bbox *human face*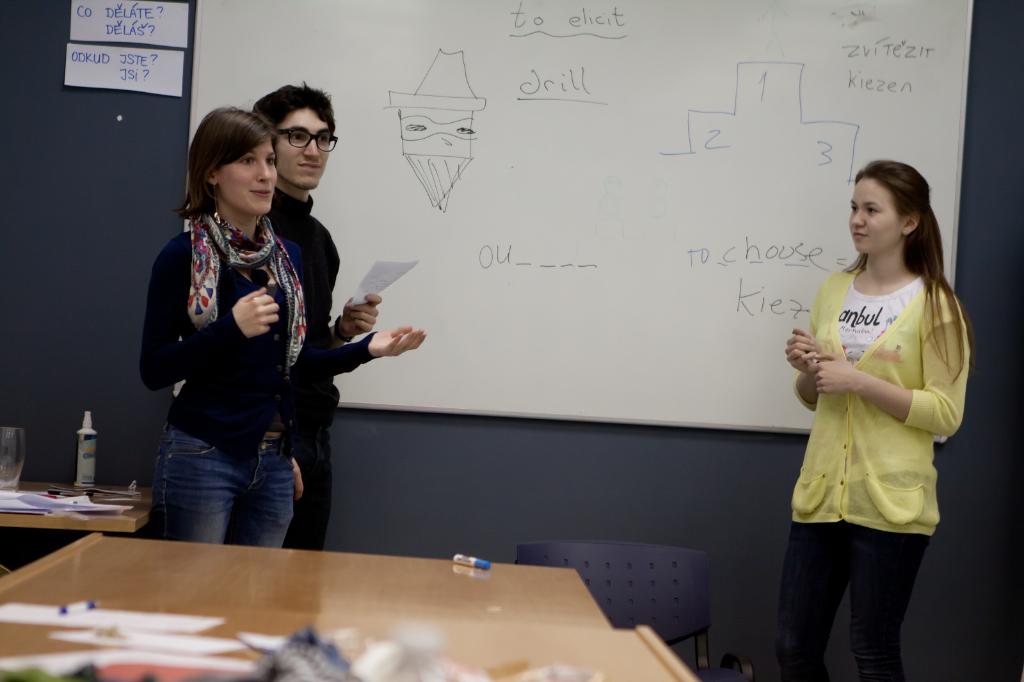
x1=216, y1=136, x2=275, y2=214
